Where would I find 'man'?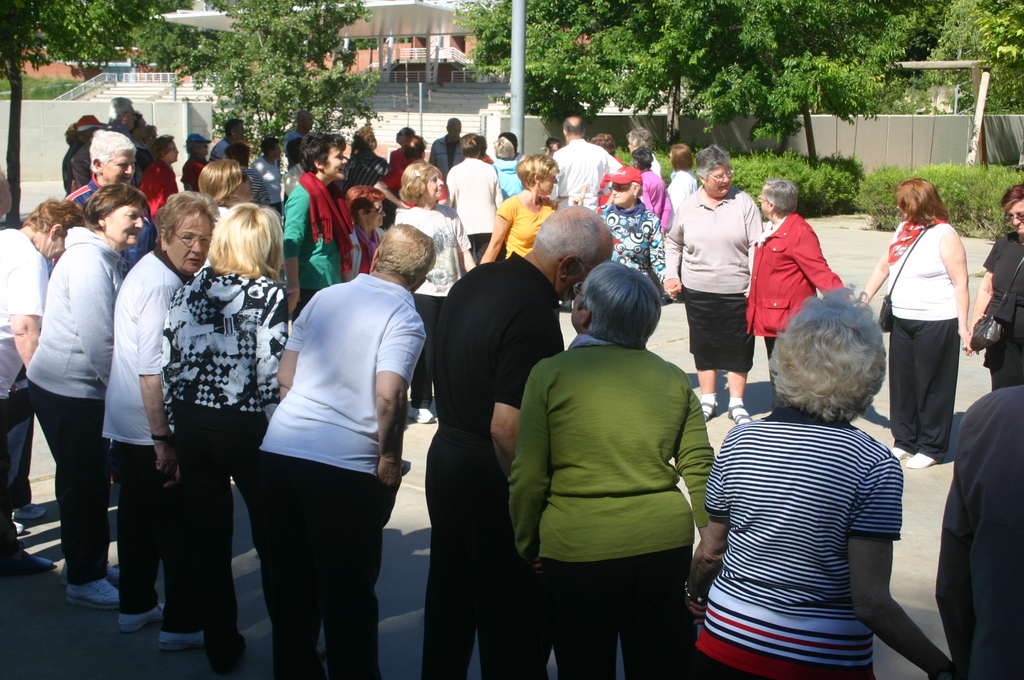
At bbox(175, 130, 214, 190).
